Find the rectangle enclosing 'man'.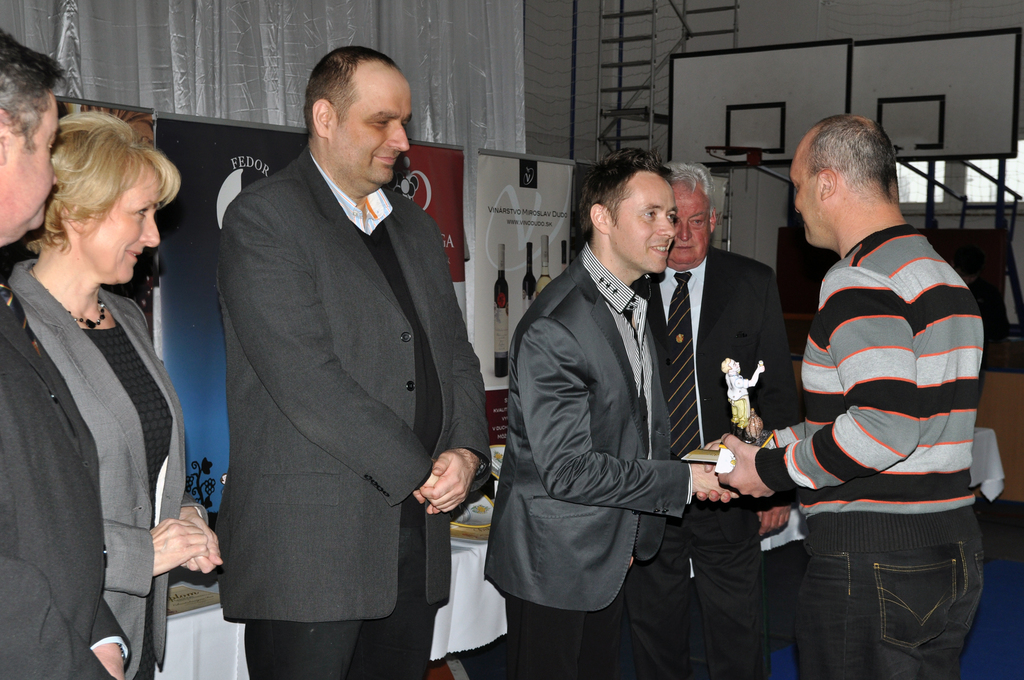
[637, 161, 808, 679].
